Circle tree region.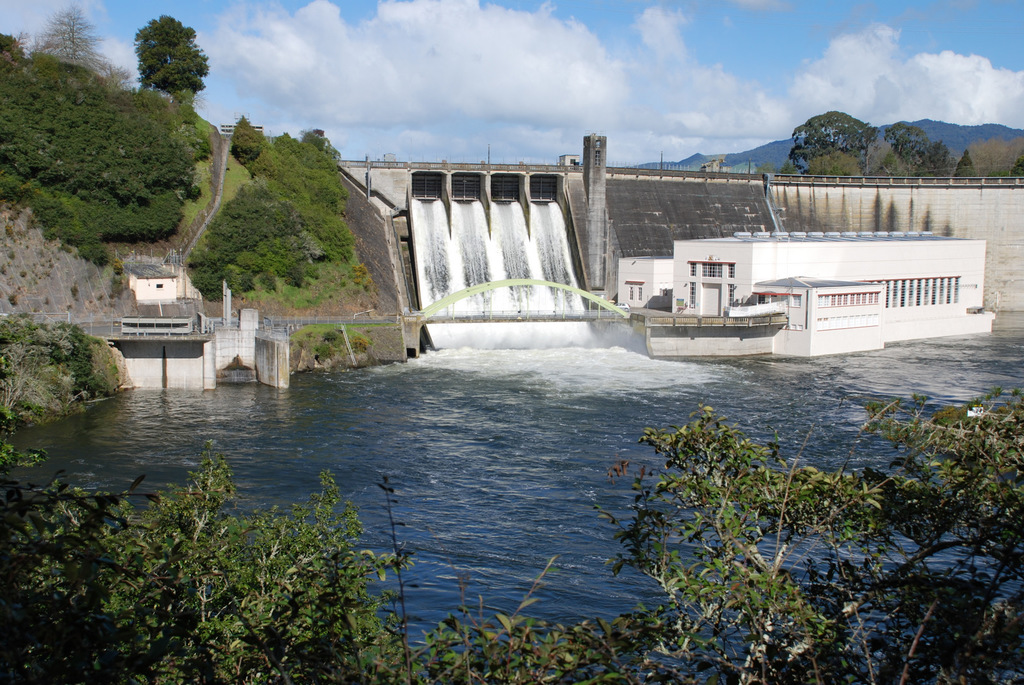
Region: 790 110 877 165.
